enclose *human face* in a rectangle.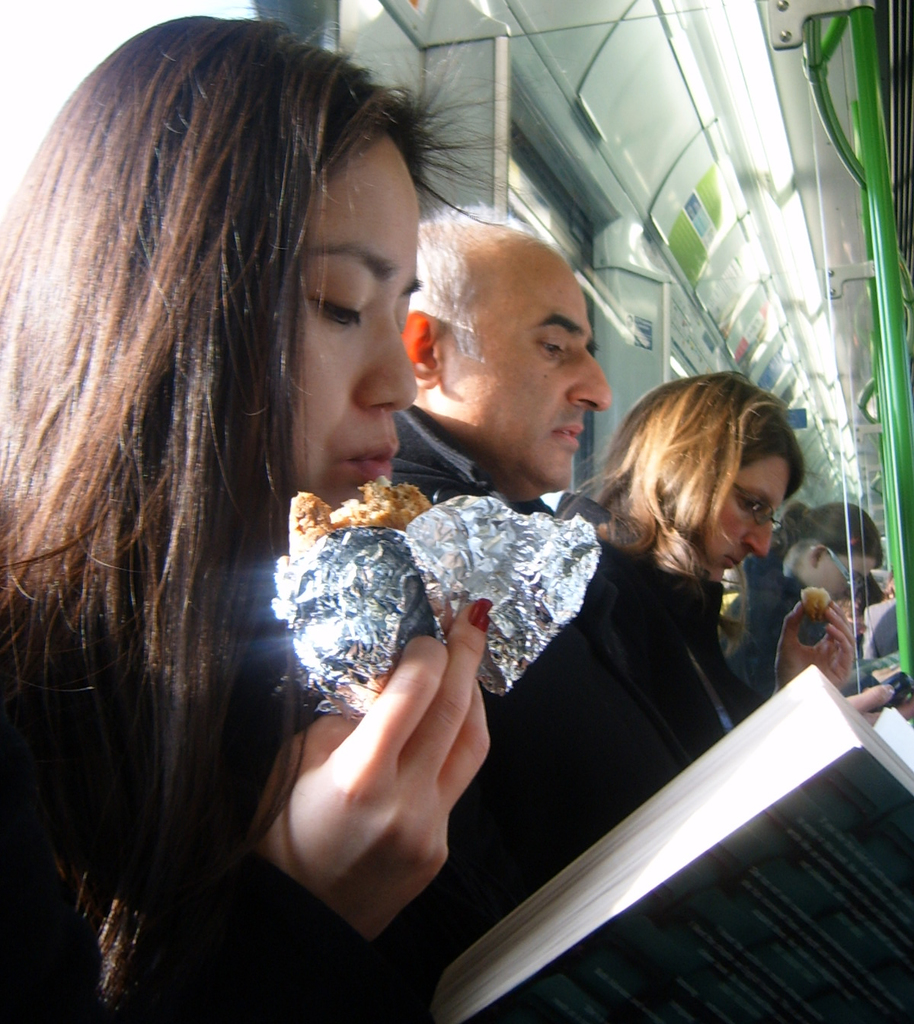
bbox=(709, 443, 795, 587).
